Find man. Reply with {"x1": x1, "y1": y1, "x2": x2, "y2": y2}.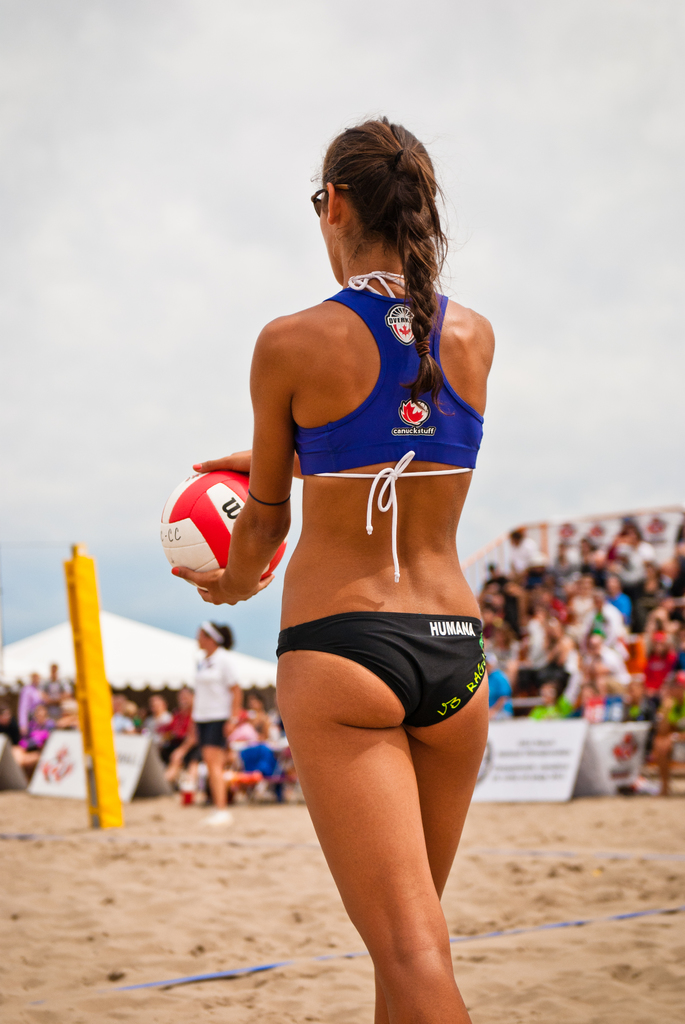
{"x1": 40, "y1": 662, "x2": 67, "y2": 702}.
